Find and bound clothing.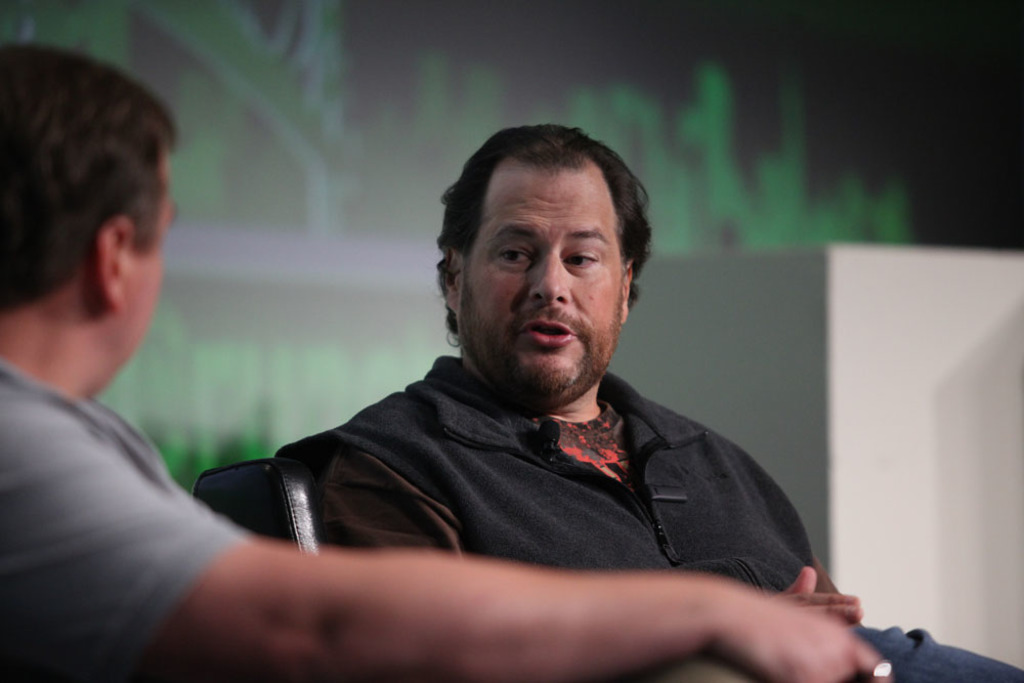
Bound: l=0, t=362, r=261, b=682.
